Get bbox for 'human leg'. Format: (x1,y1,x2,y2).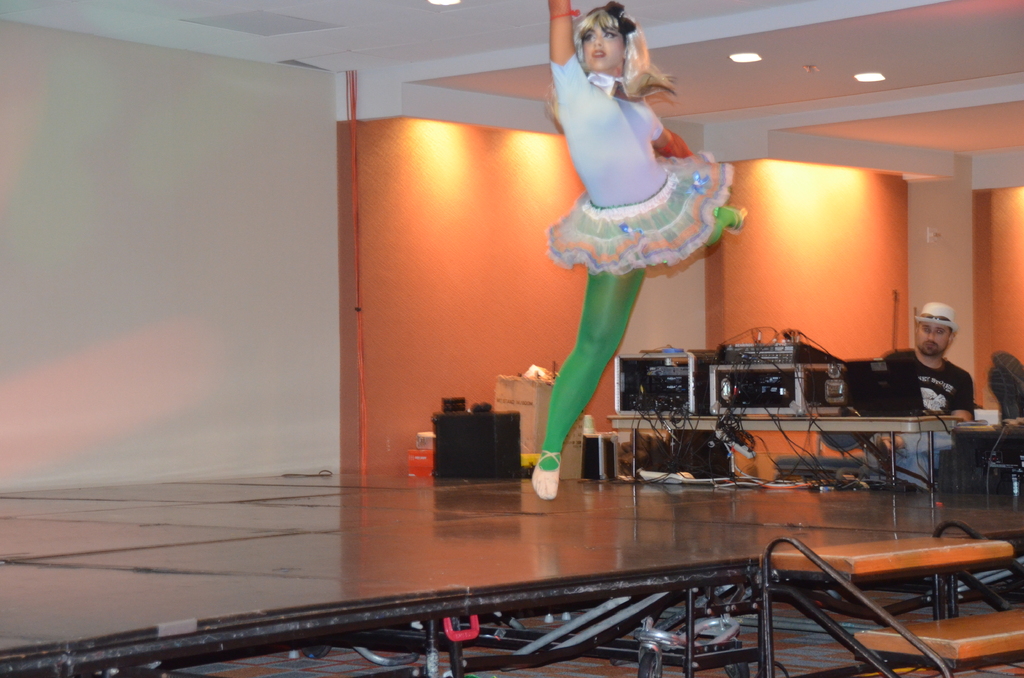
(530,213,645,496).
